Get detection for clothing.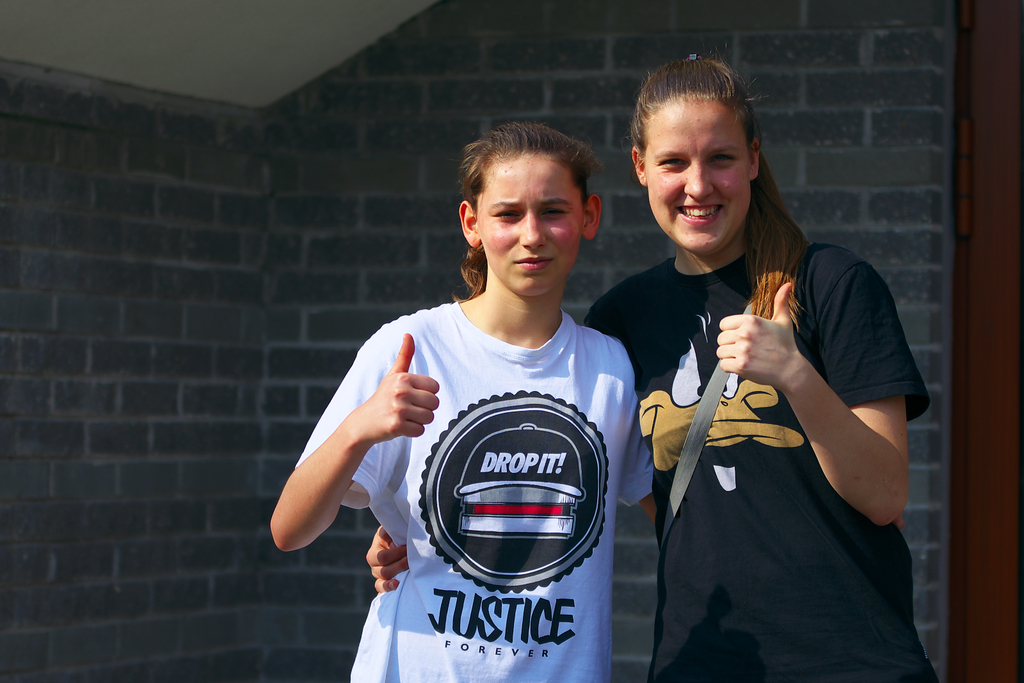
Detection: 578,229,942,682.
